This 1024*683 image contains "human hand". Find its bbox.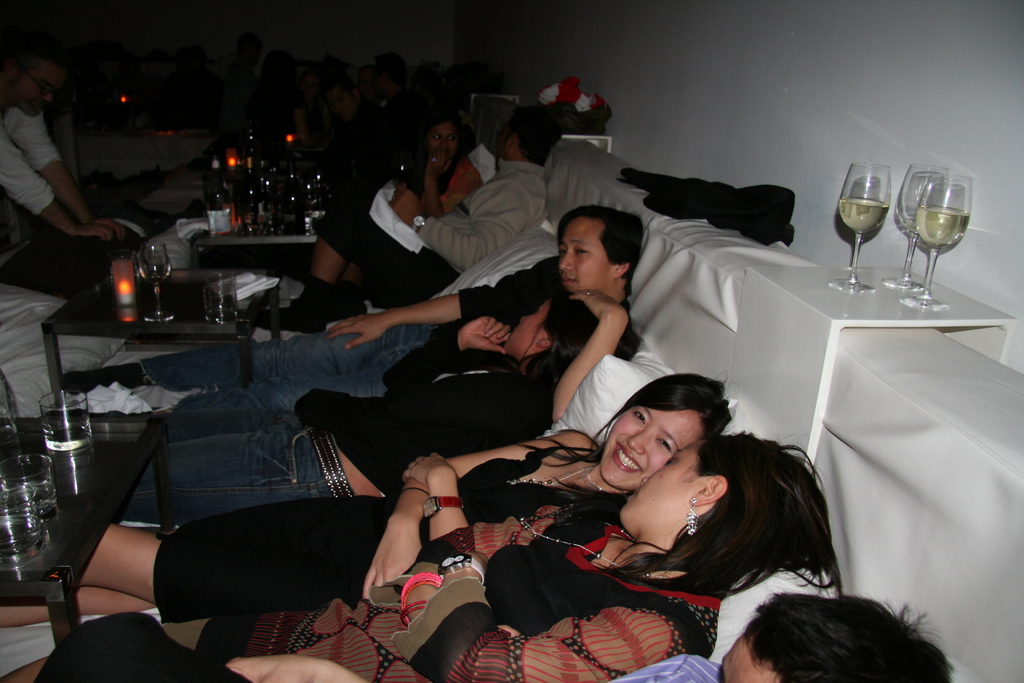
select_region(495, 623, 524, 639).
